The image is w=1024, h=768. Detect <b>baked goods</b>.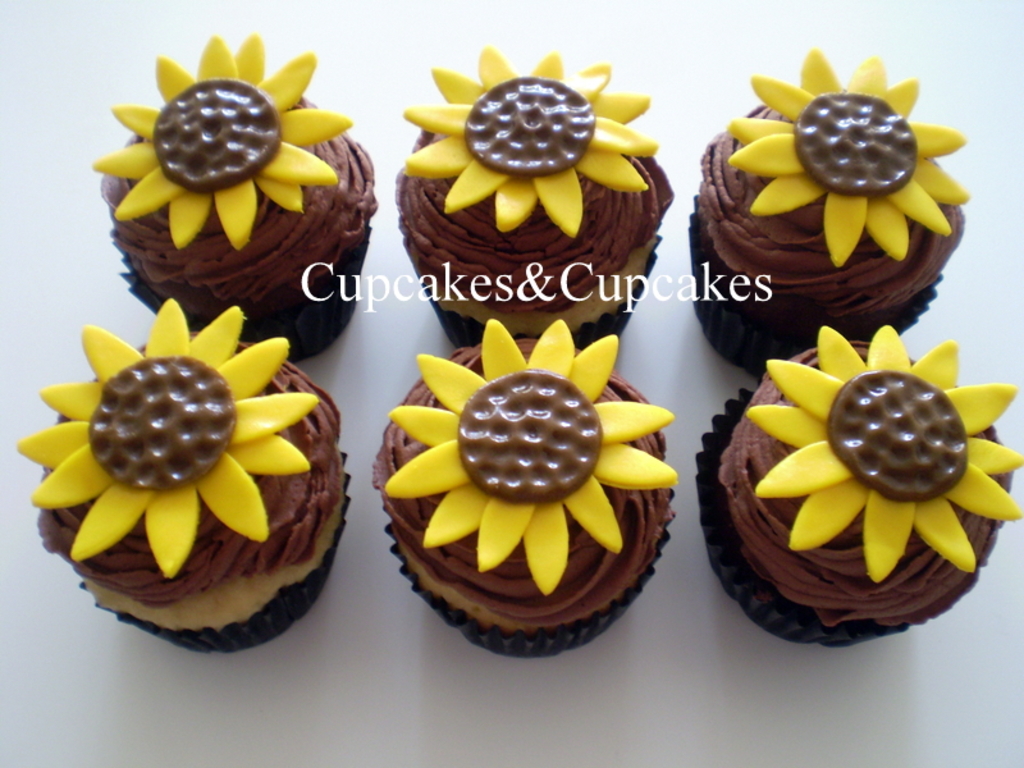
Detection: region(394, 44, 676, 349).
